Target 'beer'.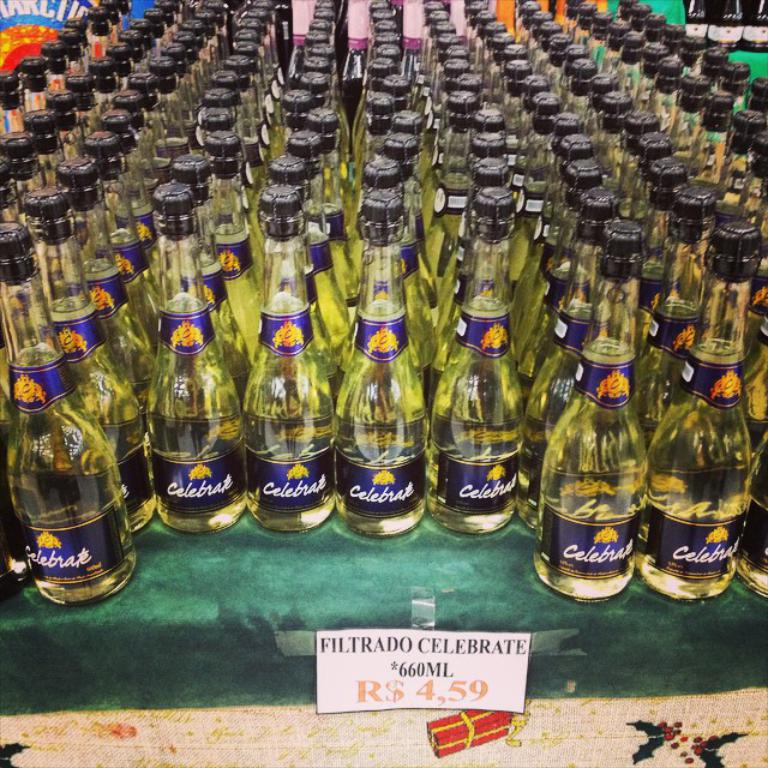
Target region: [x1=148, y1=181, x2=247, y2=528].
